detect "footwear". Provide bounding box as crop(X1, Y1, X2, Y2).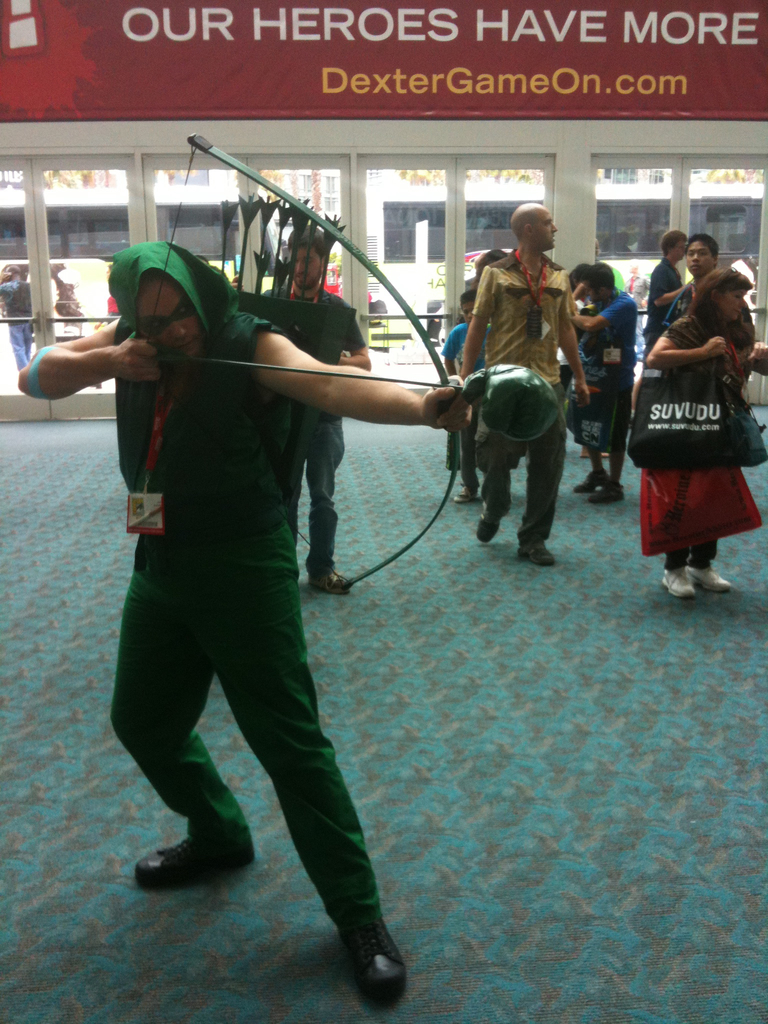
crop(310, 566, 351, 601).
